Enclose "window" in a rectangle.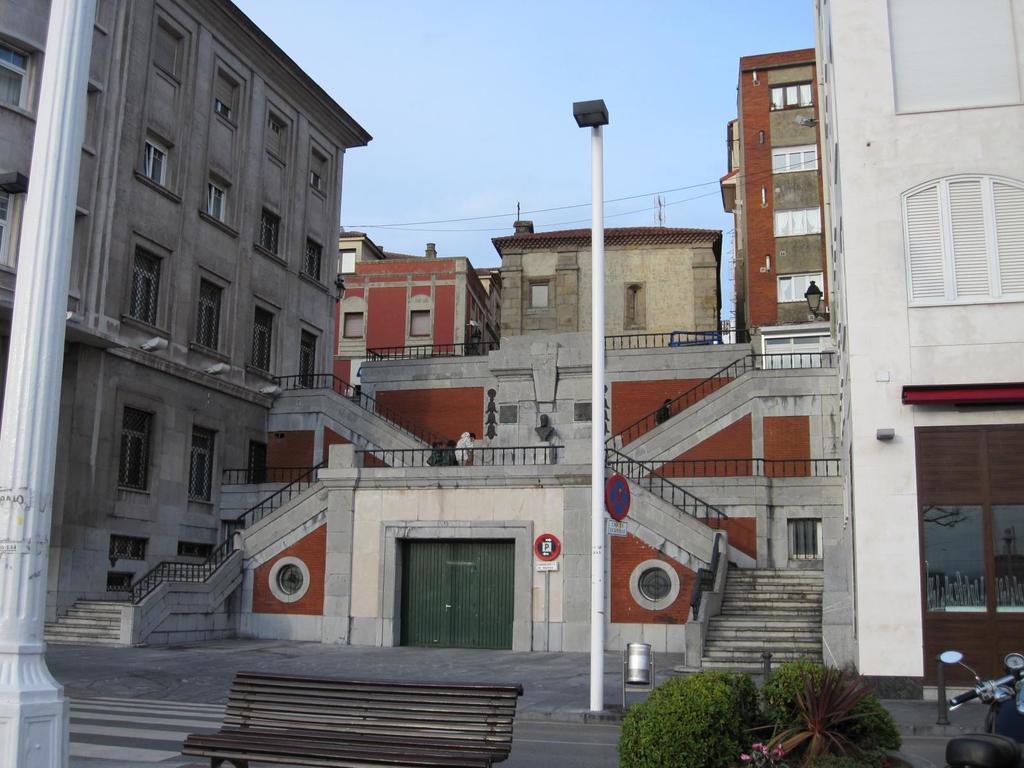
(x1=304, y1=173, x2=325, y2=202).
